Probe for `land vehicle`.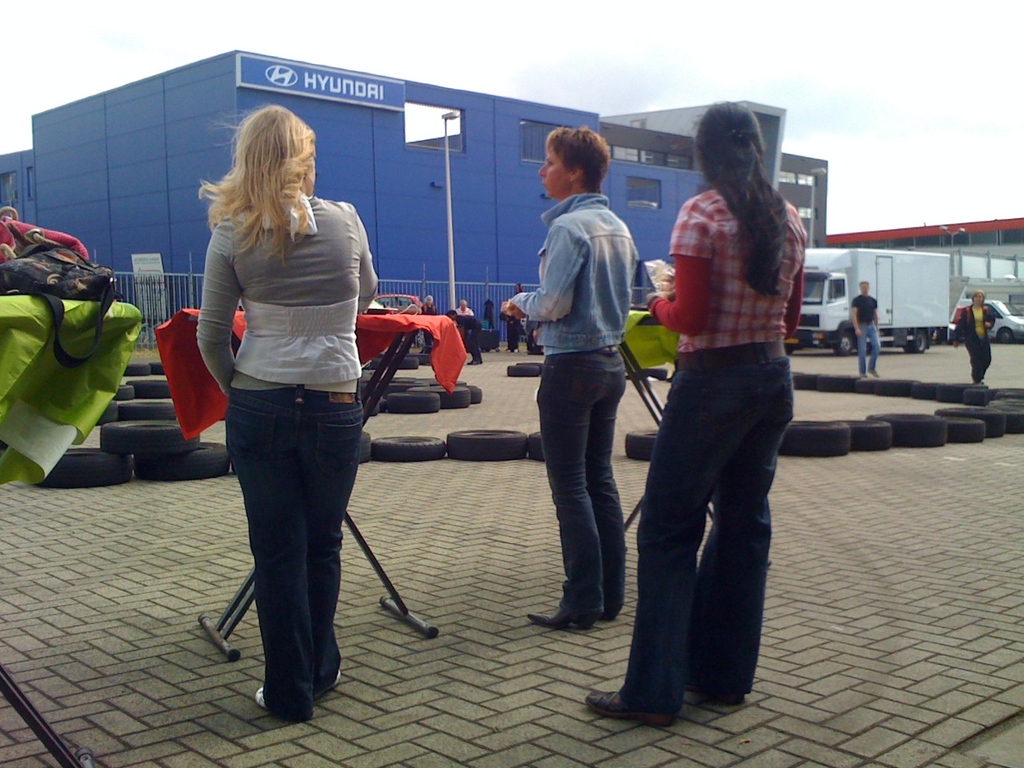
Probe result: (x1=961, y1=293, x2=1023, y2=341).
